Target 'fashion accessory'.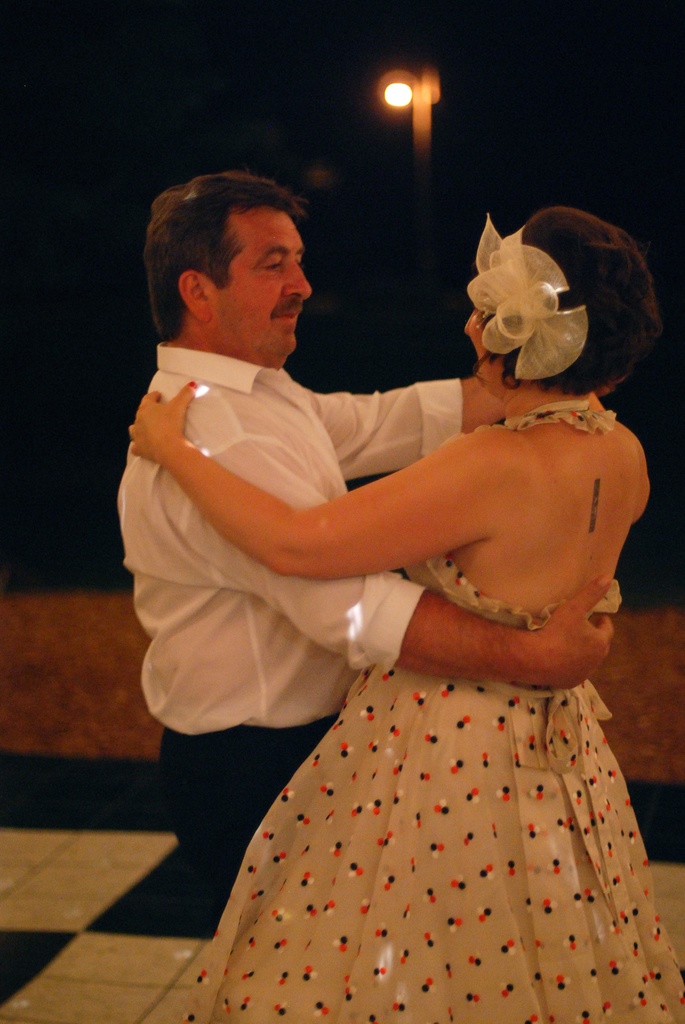
Target region: select_region(468, 210, 590, 381).
